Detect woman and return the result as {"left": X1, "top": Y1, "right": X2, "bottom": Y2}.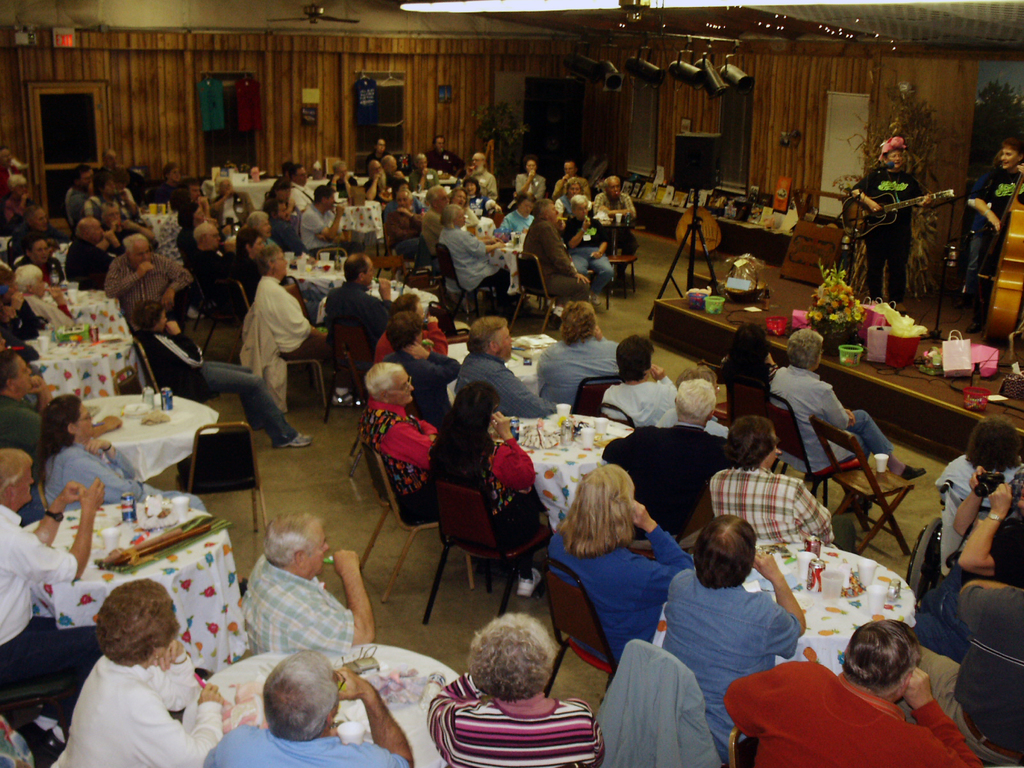
{"left": 540, "top": 463, "right": 694, "bottom": 672}.
